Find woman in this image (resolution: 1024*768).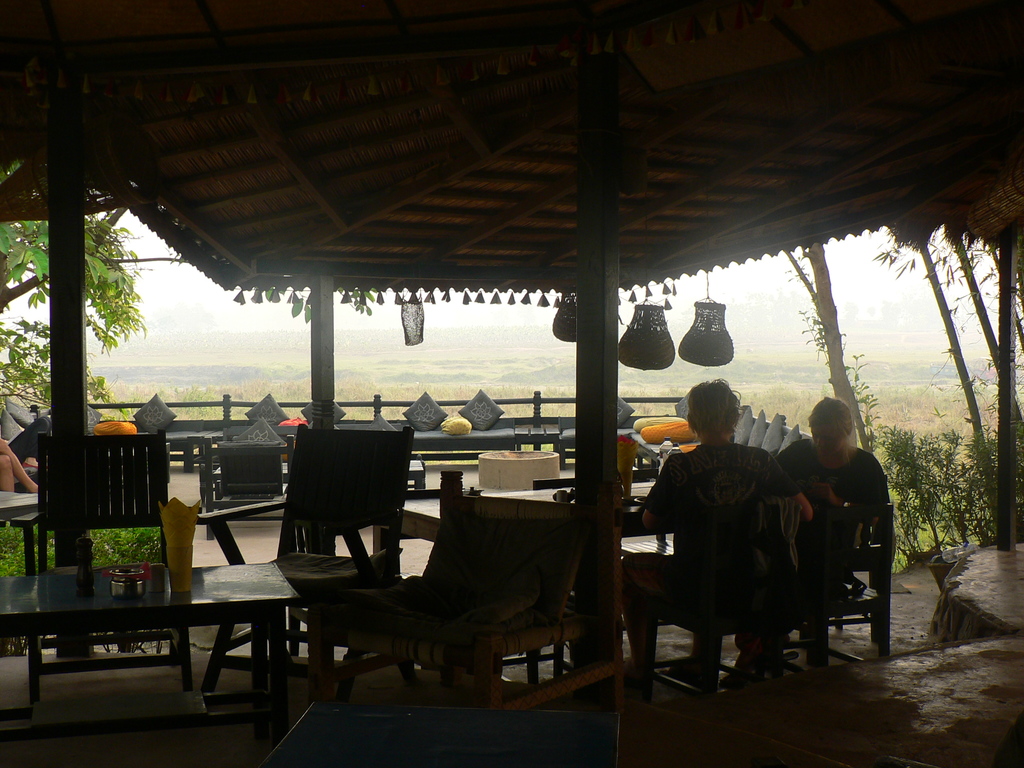
<region>765, 365, 915, 694</region>.
